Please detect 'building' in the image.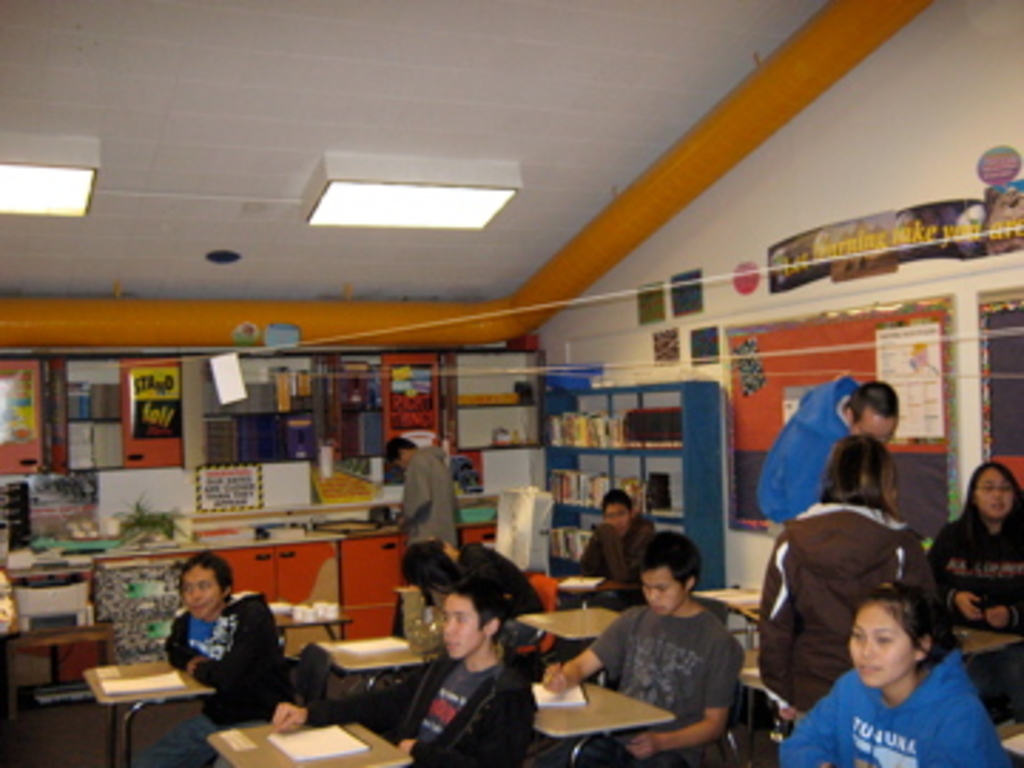
left=0, top=0, right=1021, bottom=765.
